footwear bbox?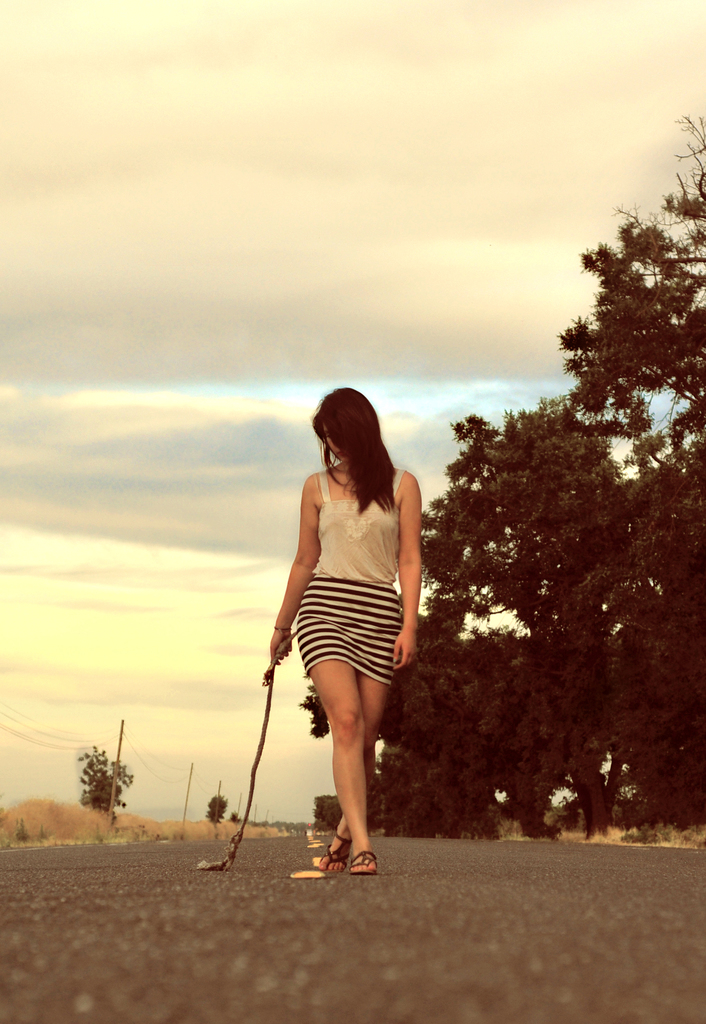
l=300, t=810, r=380, b=879
